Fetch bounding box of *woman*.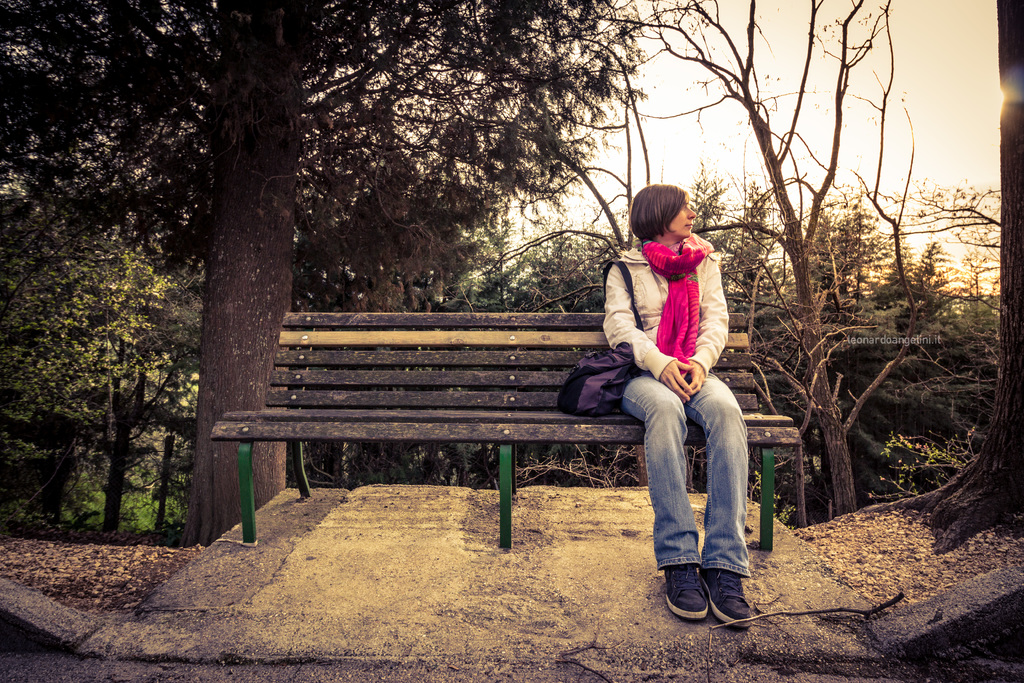
Bbox: [left=593, top=185, right=747, bottom=636].
